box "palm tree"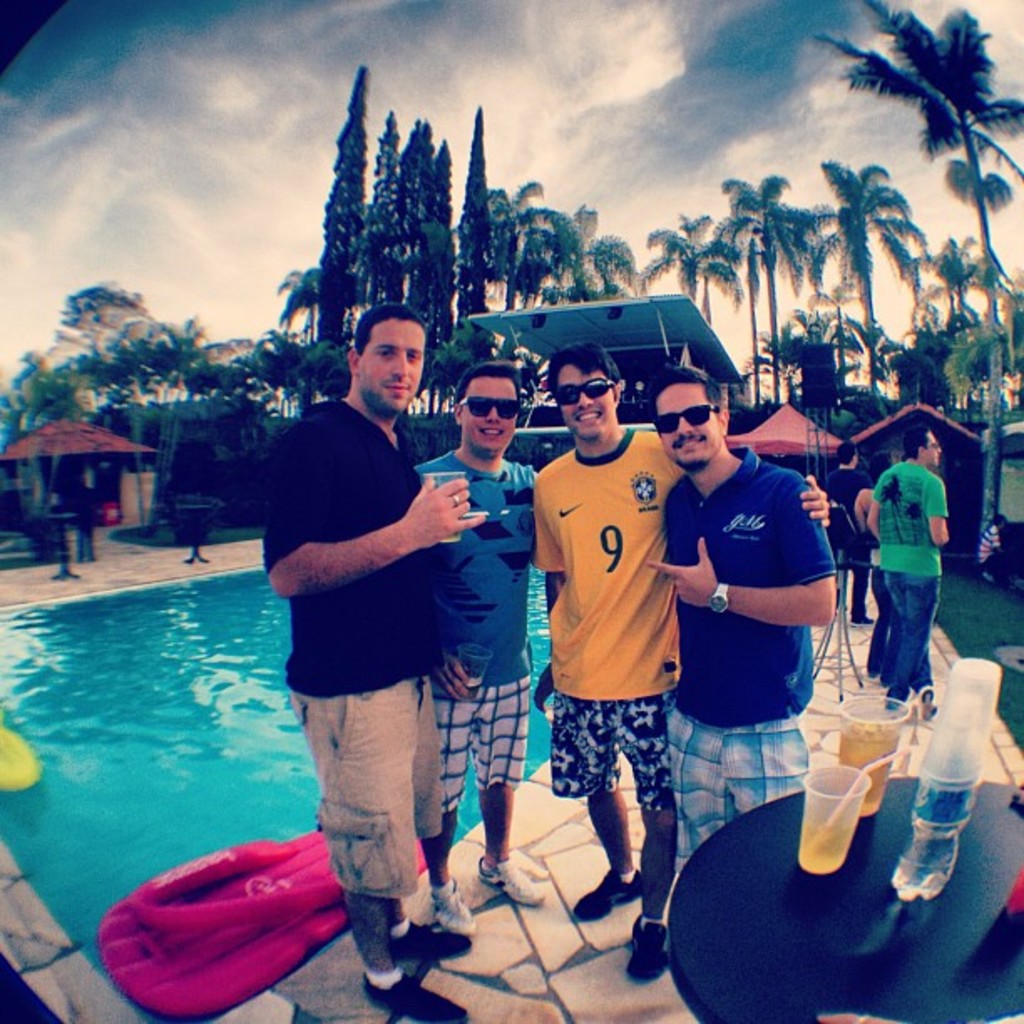
Rect(472, 167, 550, 315)
